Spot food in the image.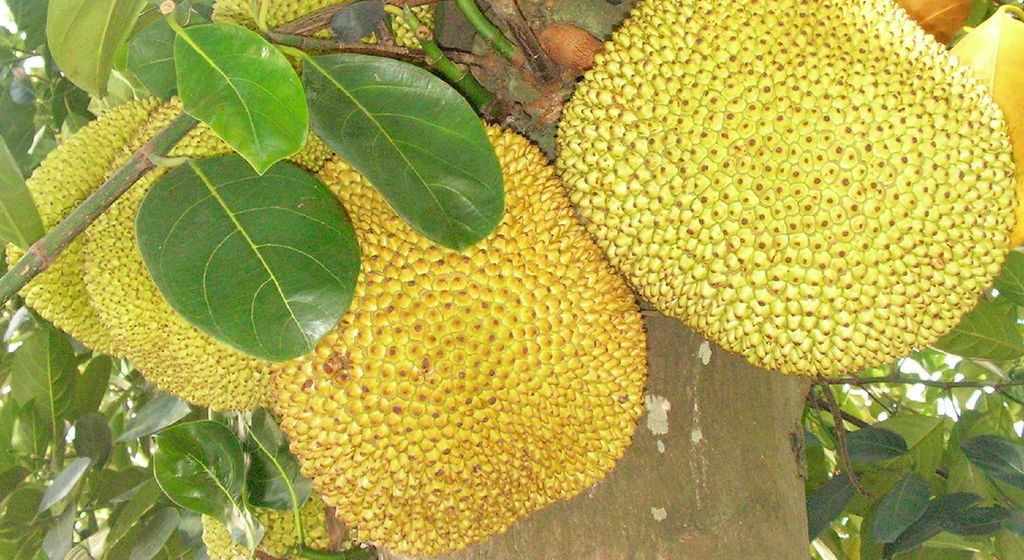
food found at 573 17 1002 390.
